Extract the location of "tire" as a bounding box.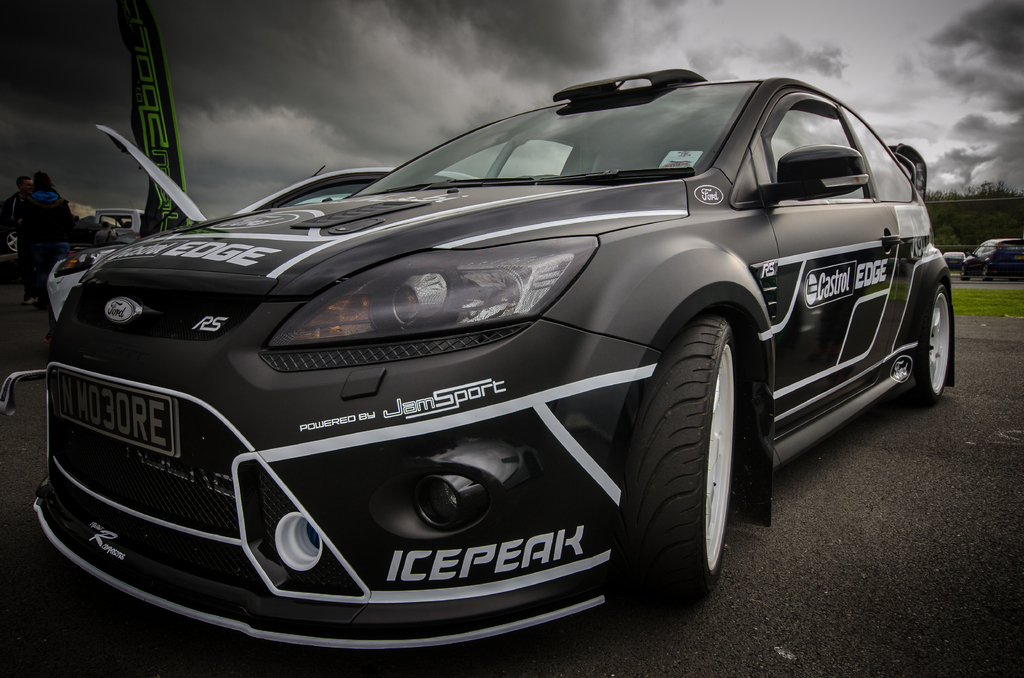
bbox=(620, 320, 741, 611).
